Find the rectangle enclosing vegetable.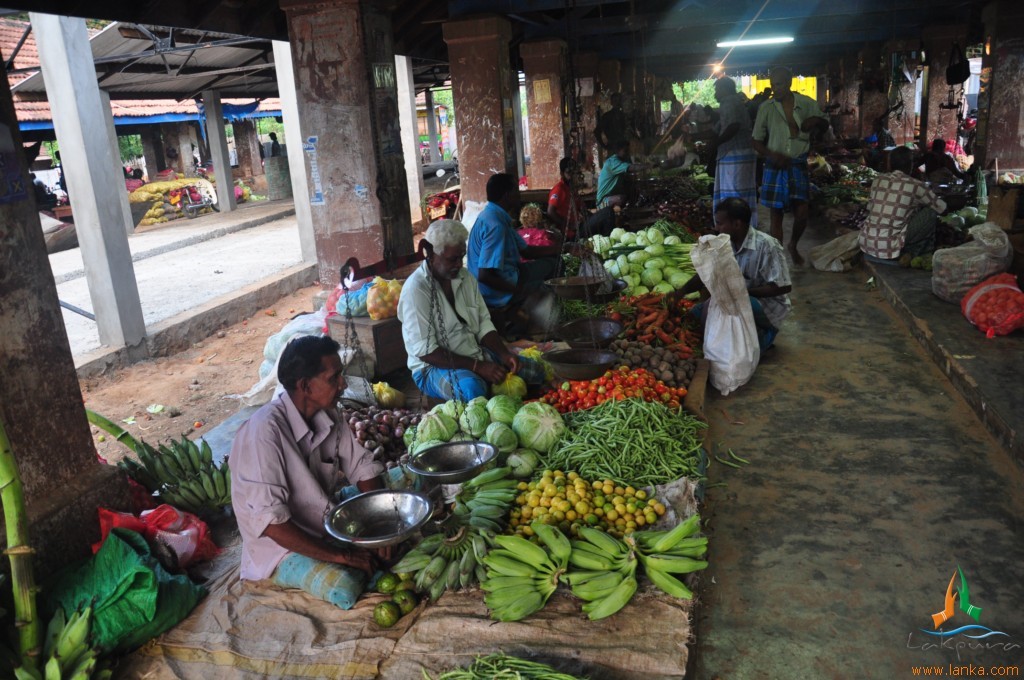
[left=370, top=604, right=399, bottom=627].
